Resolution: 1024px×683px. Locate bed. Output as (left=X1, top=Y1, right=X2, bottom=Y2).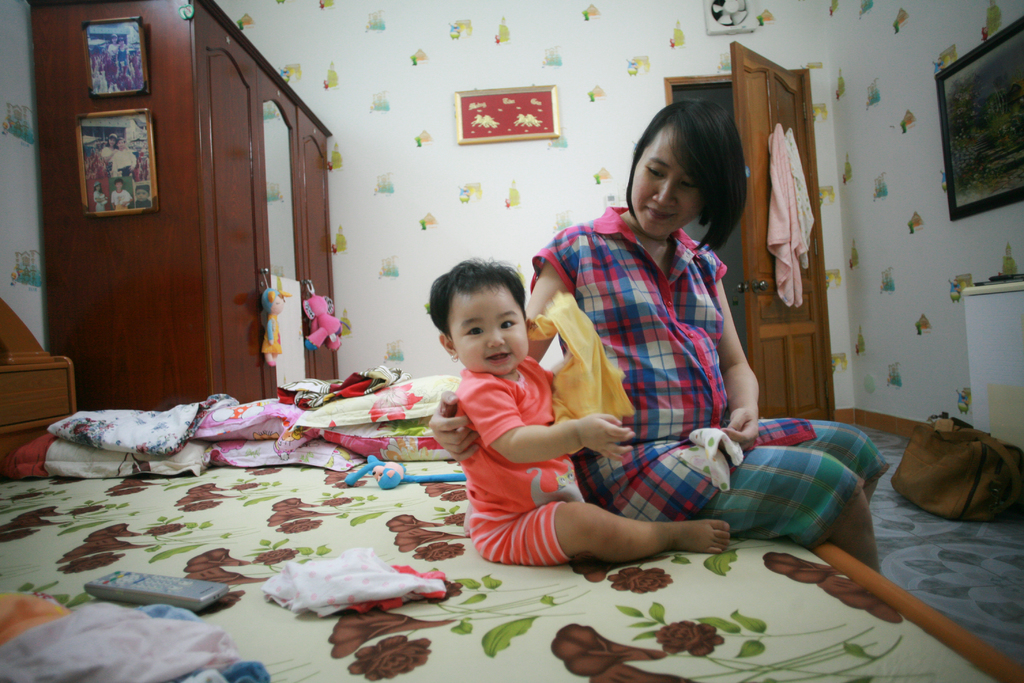
(left=0, top=283, right=912, bottom=682).
